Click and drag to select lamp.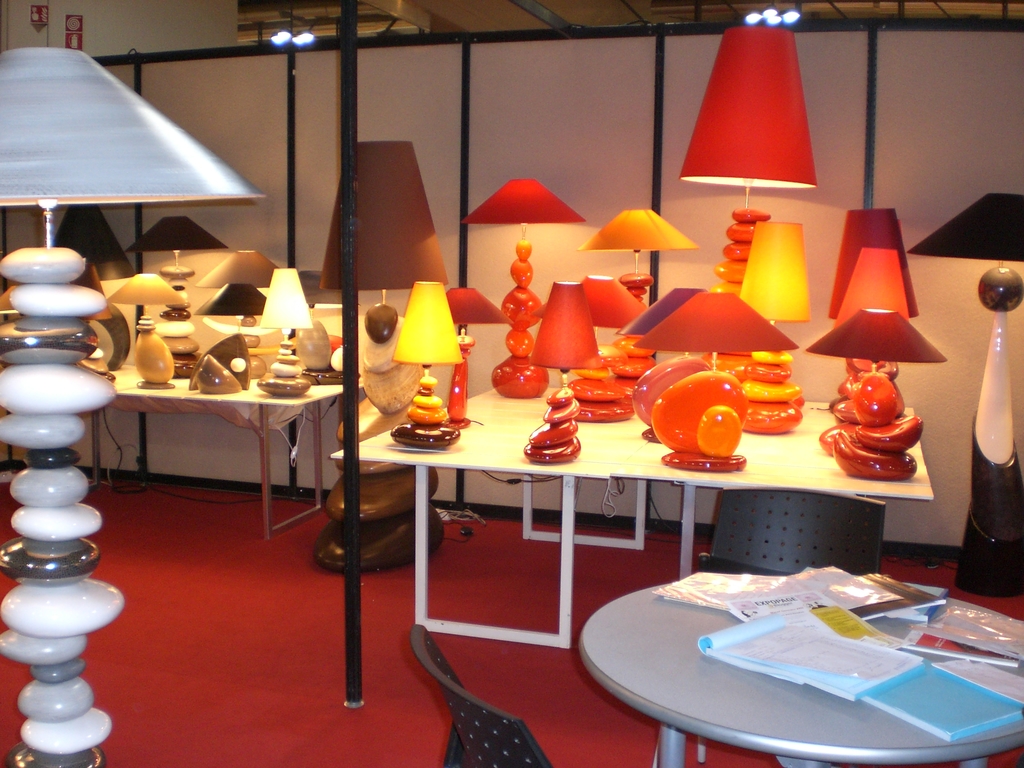
Selection: {"x1": 465, "y1": 179, "x2": 584, "y2": 397}.
